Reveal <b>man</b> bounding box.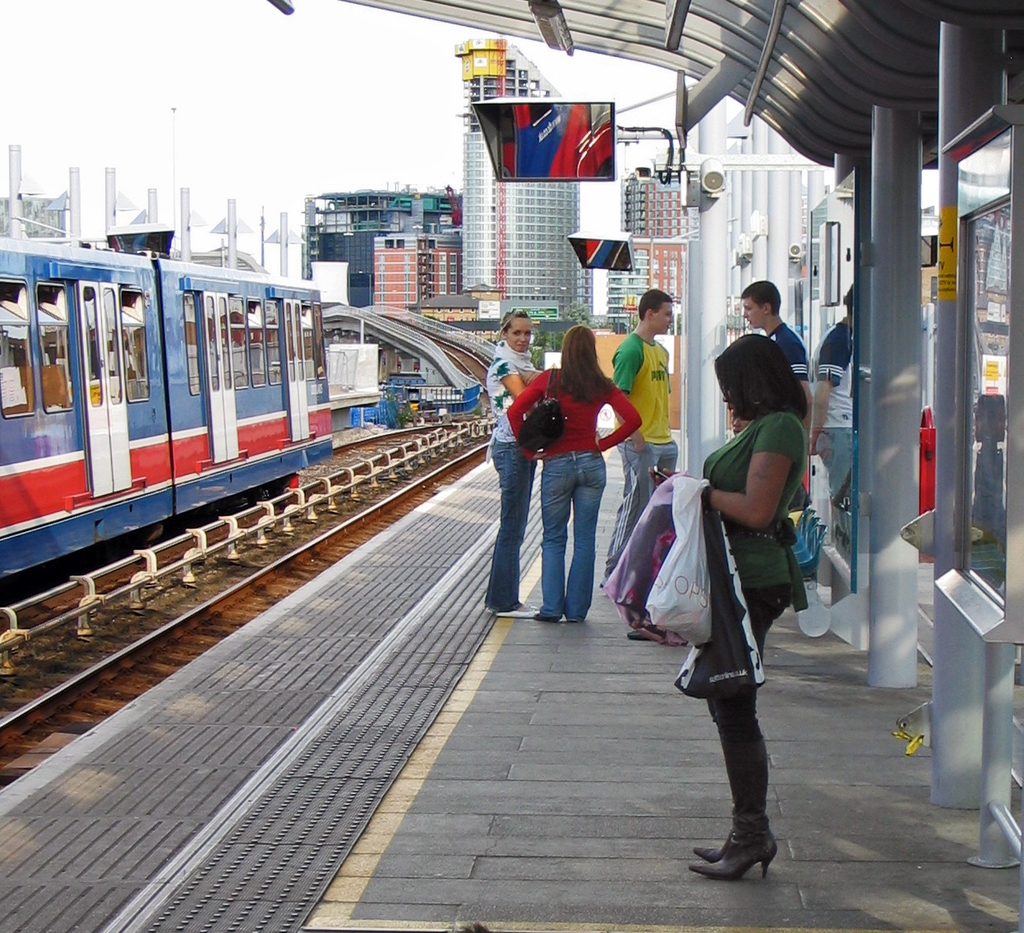
Revealed: {"x1": 597, "y1": 286, "x2": 679, "y2": 585}.
